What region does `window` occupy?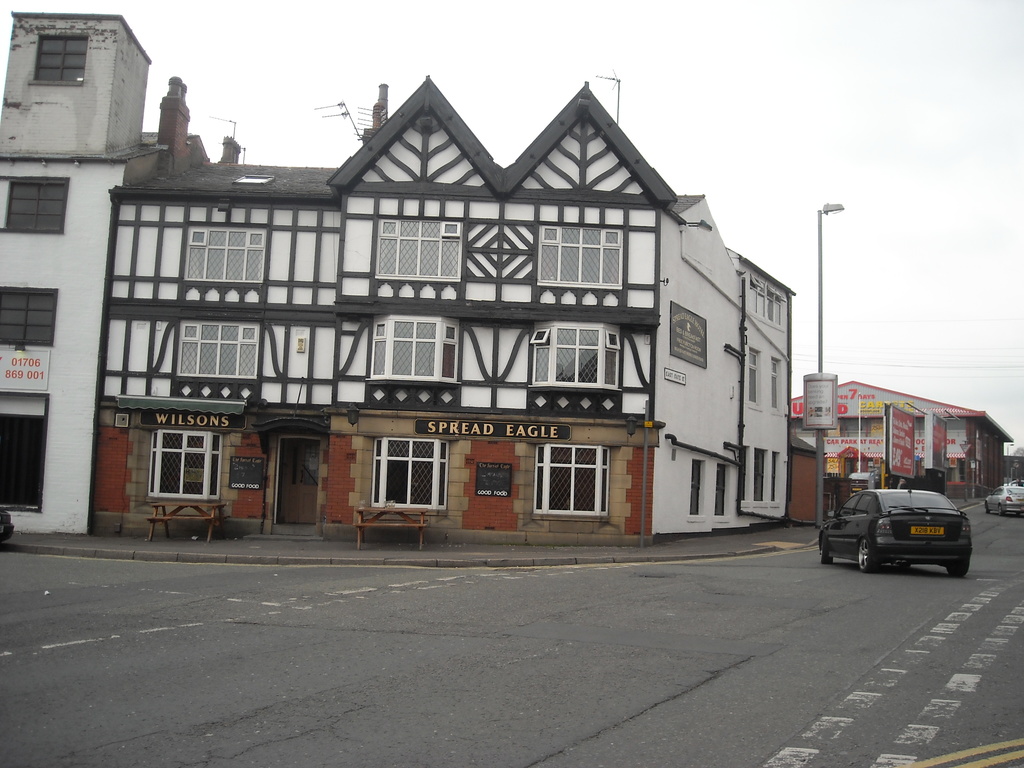
[111,410,128,430].
